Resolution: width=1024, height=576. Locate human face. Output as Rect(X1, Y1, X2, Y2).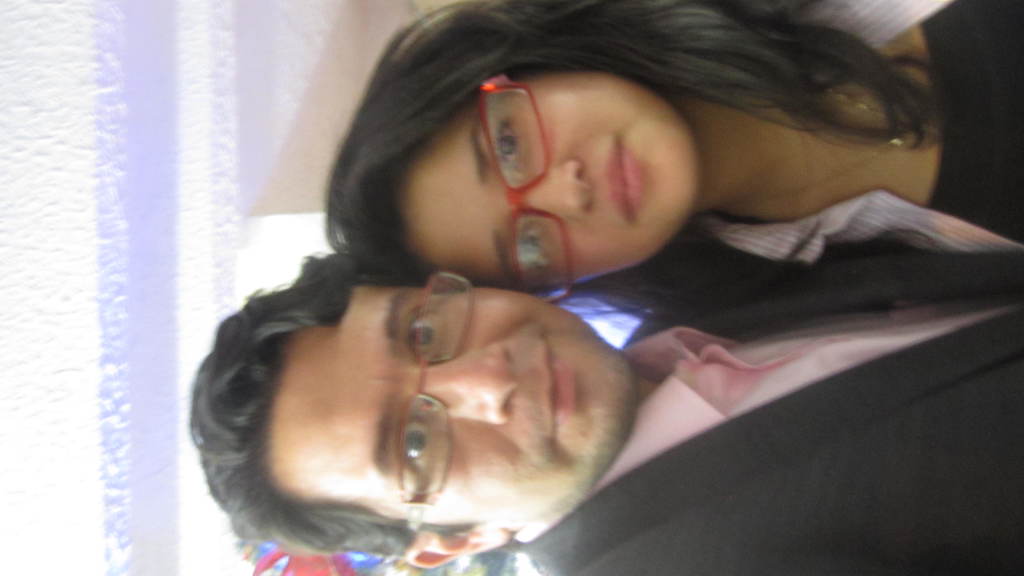
Rect(276, 278, 635, 536).
